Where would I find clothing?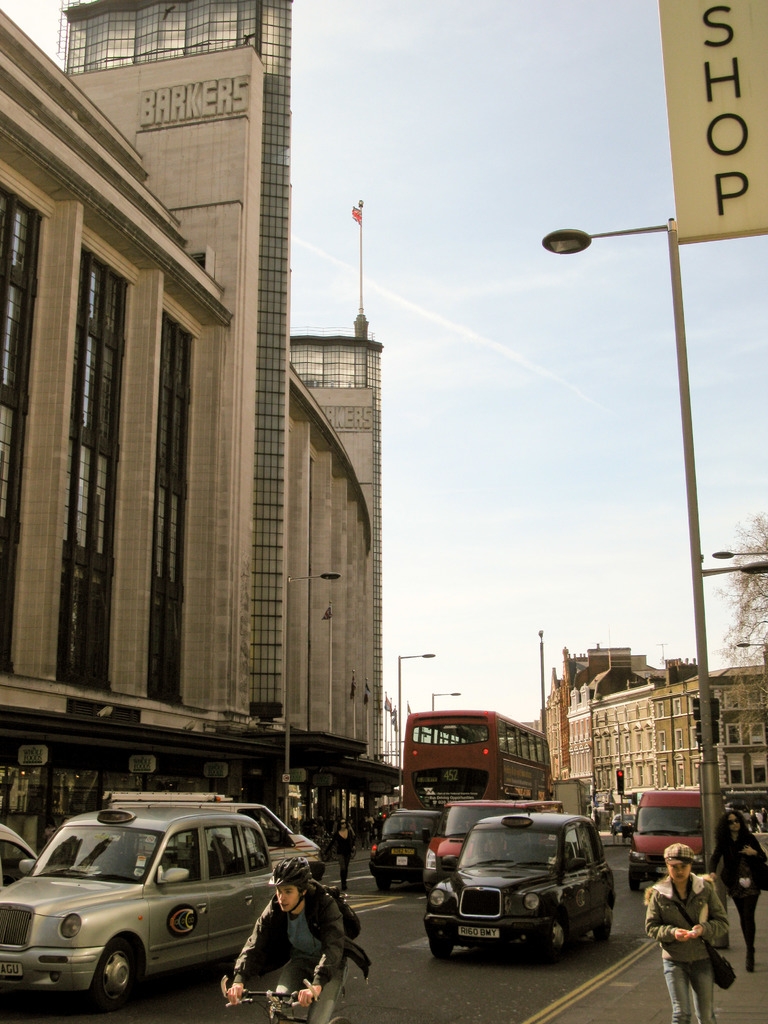
At bbox(643, 877, 733, 1023).
